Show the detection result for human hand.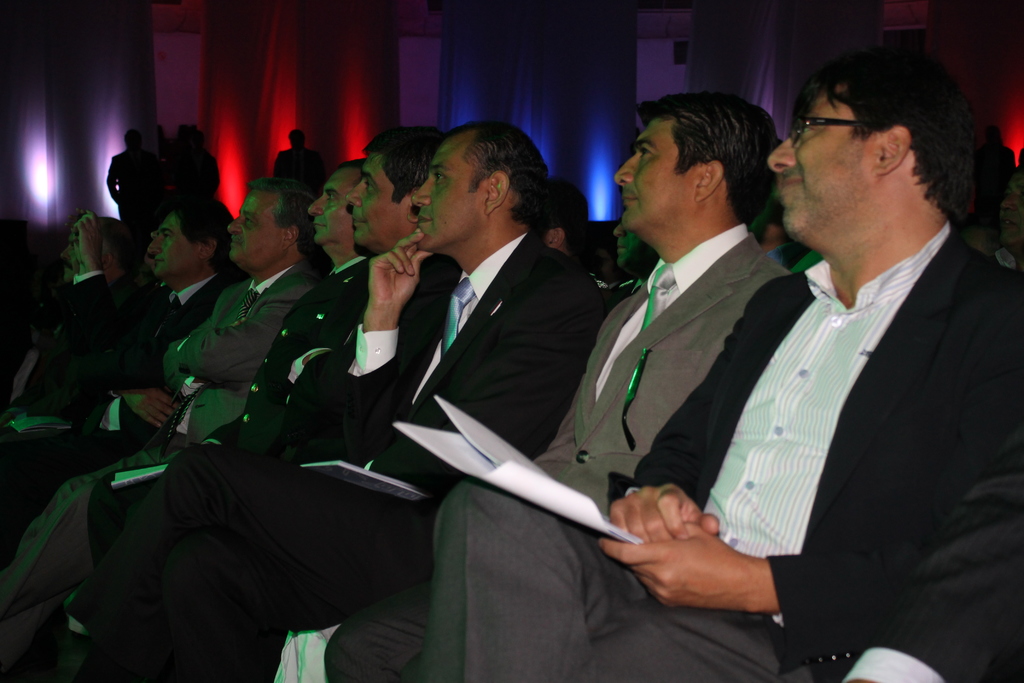
[x1=608, y1=483, x2=722, y2=544].
